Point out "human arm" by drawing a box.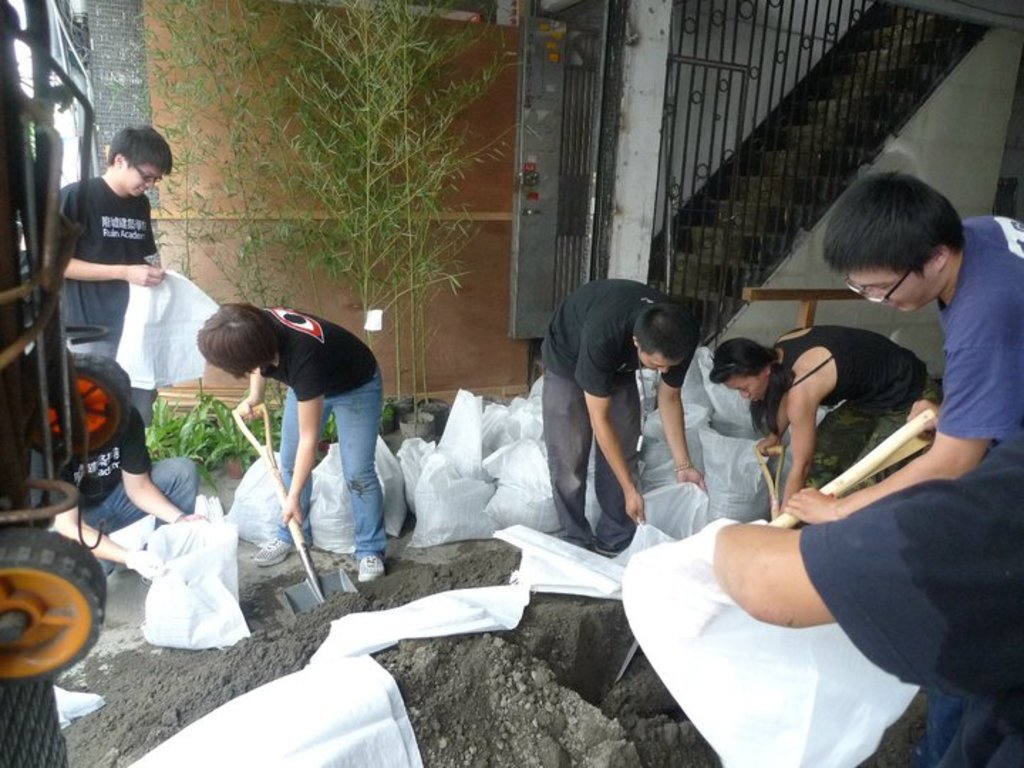
<bbox>786, 347, 856, 503</bbox>.
